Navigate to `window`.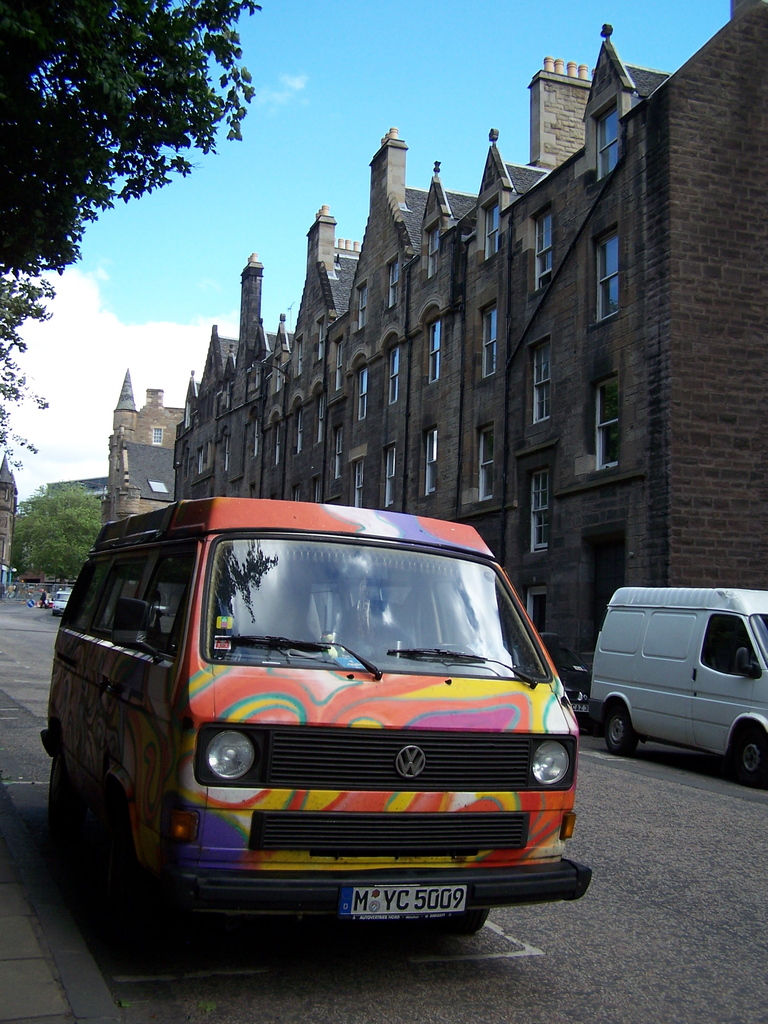
Navigation target: bbox=[357, 367, 365, 423].
